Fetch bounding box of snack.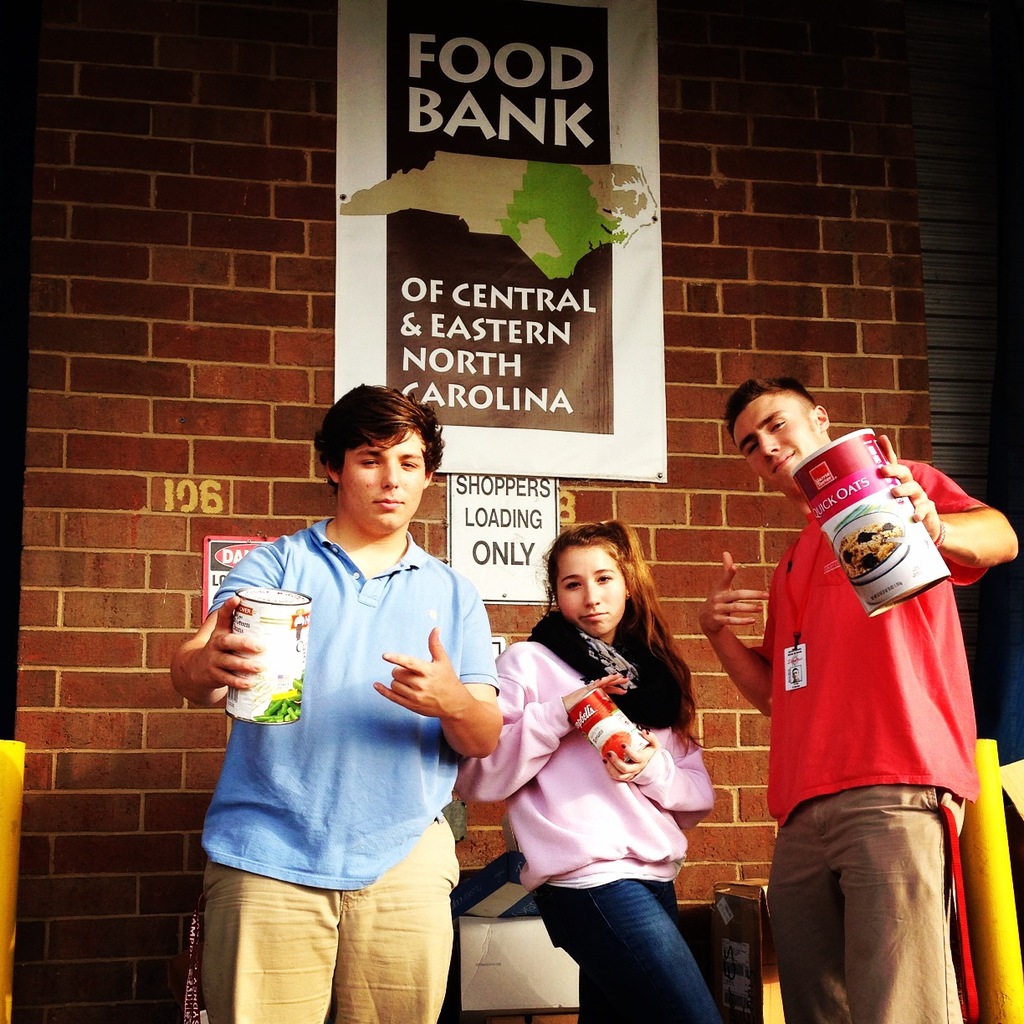
Bbox: [left=836, top=514, right=909, bottom=572].
